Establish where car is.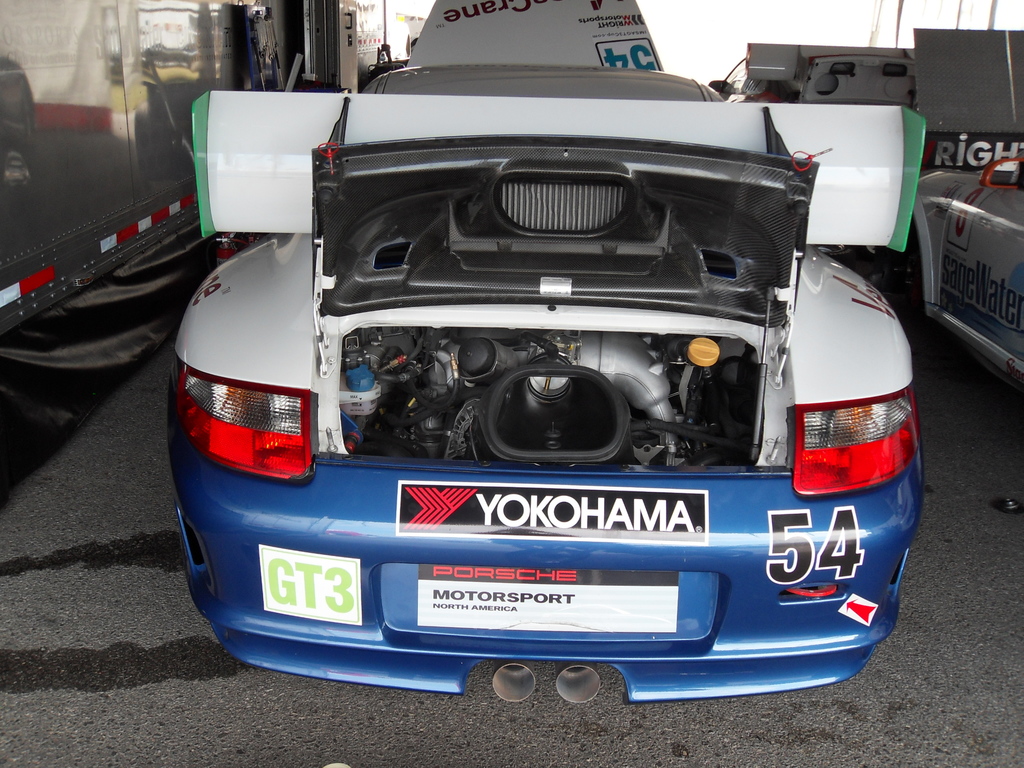
Established at l=873, t=154, r=1023, b=390.
